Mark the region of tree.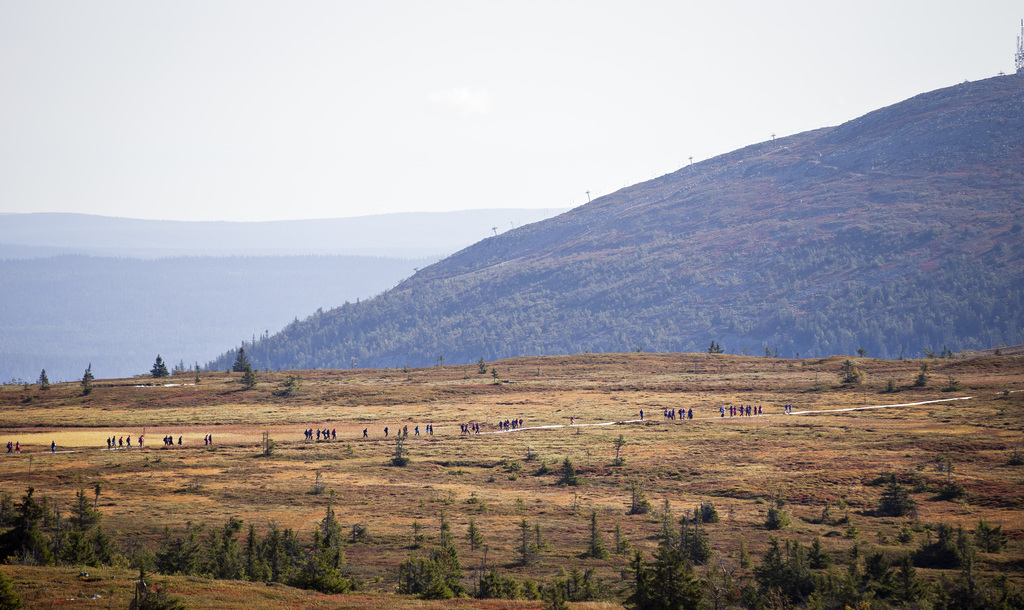
Region: left=241, top=368, right=257, bottom=388.
